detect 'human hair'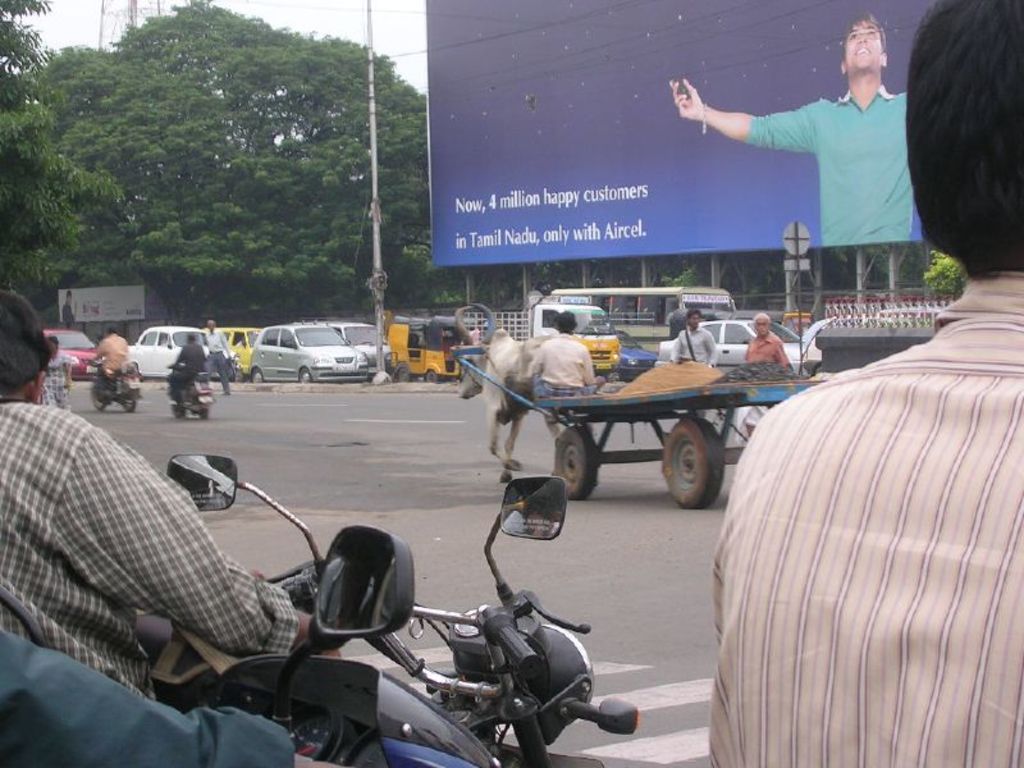
836,14,887,51
